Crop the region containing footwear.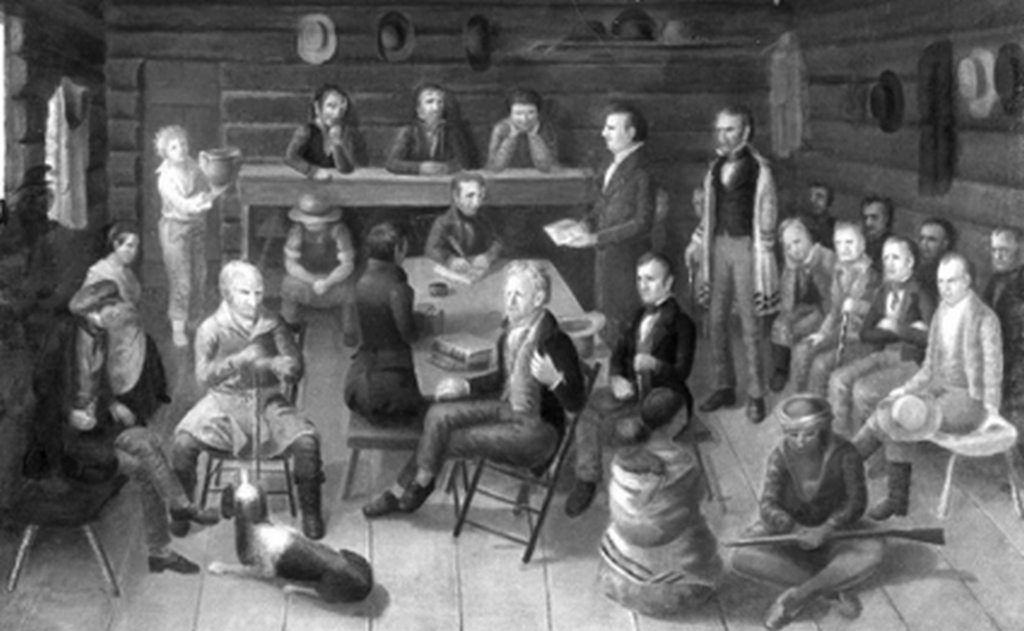
Crop region: Rect(766, 588, 799, 629).
